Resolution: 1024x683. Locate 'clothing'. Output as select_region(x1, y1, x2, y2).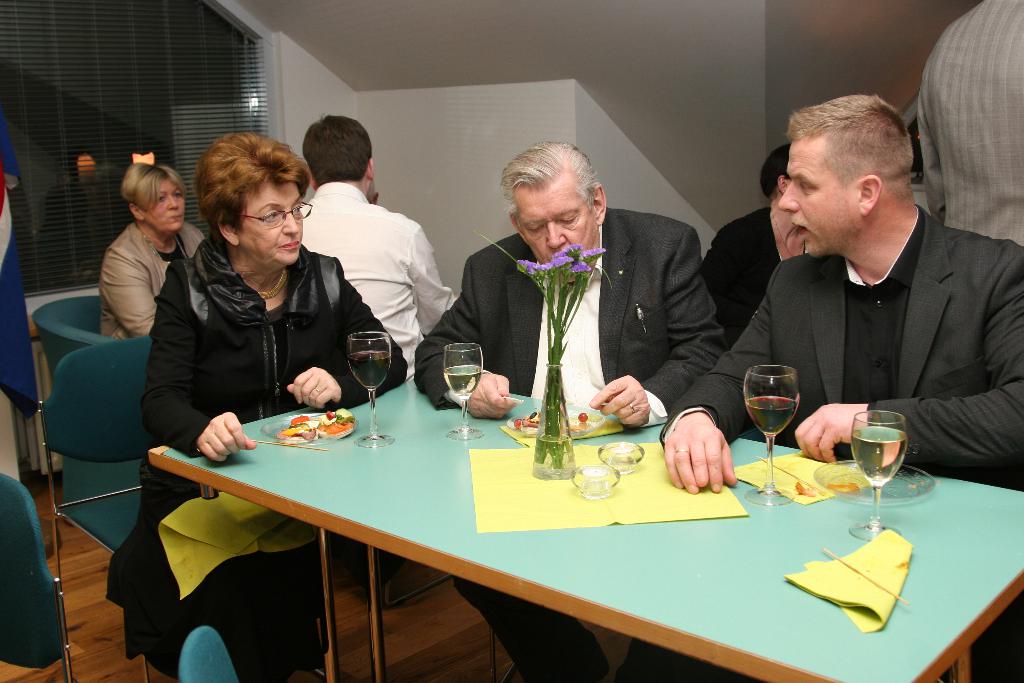
select_region(307, 181, 448, 356).
